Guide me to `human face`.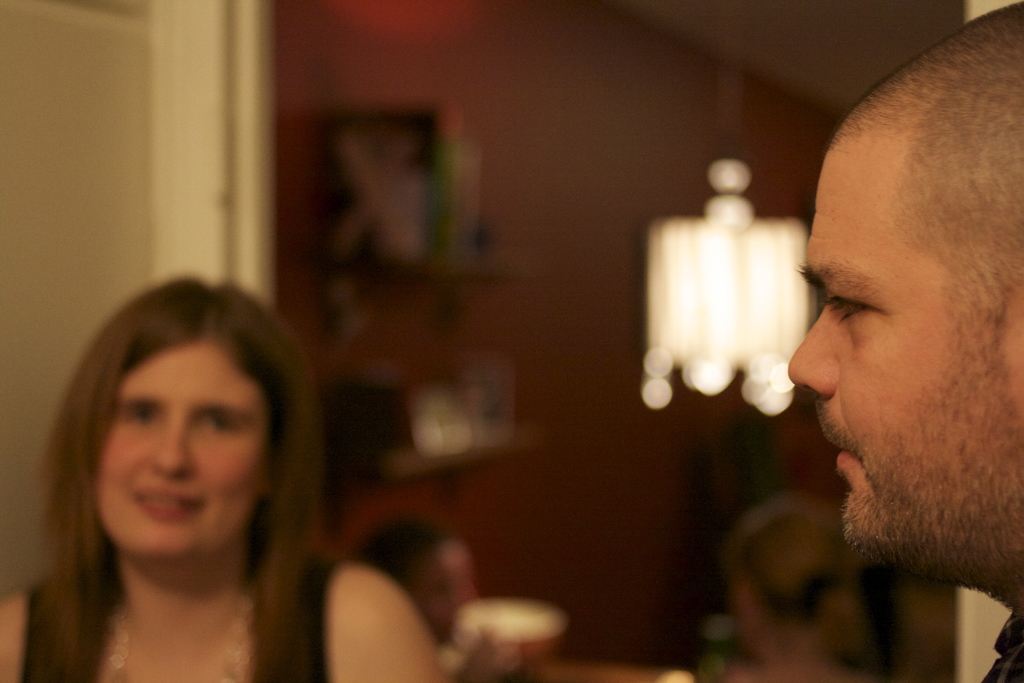
Guidance: 783,129,996,548.
